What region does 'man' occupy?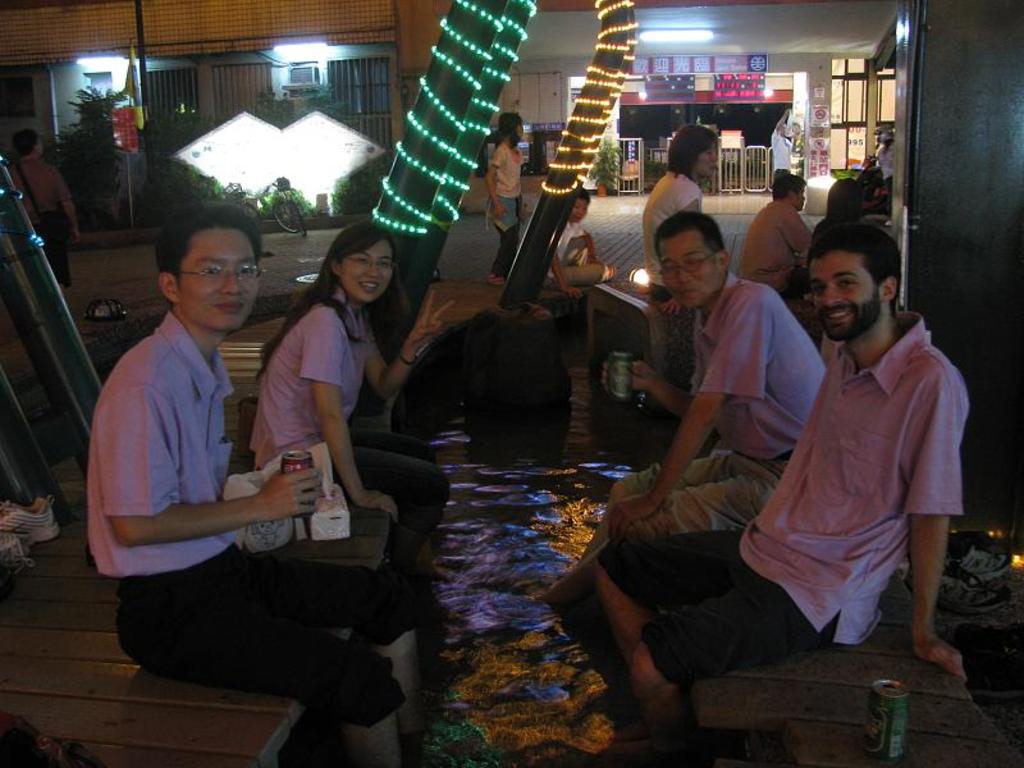
<box>589,224,966,767</box>.
